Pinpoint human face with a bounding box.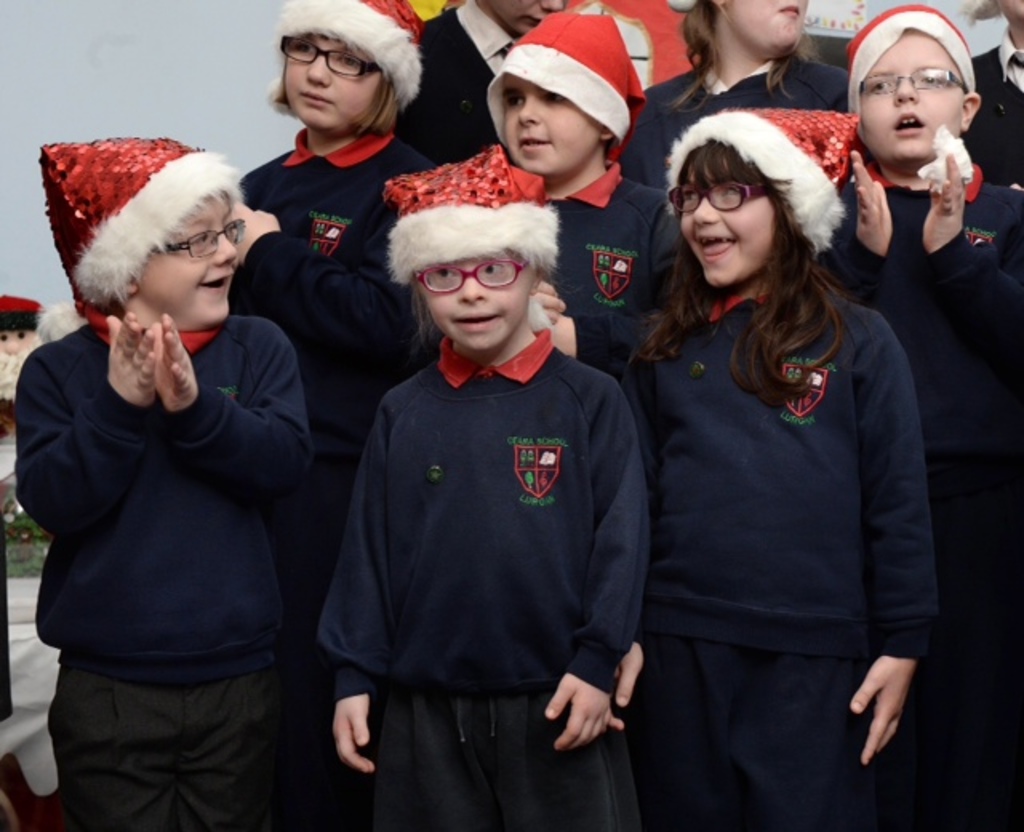
select_region(858, 37, 963, 155).
